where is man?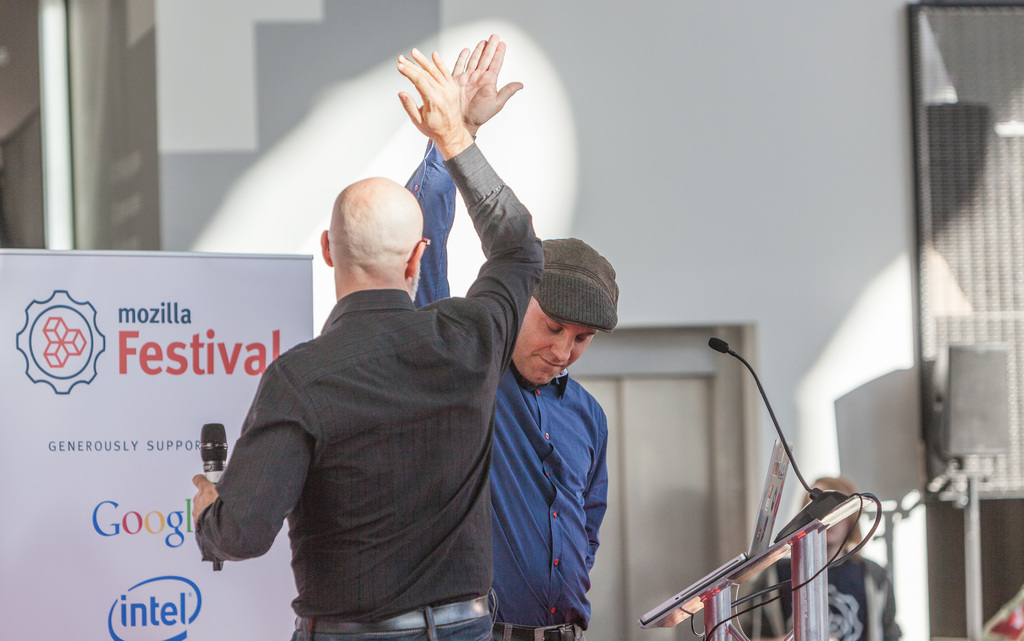
box(204, 52, 535, 635).
